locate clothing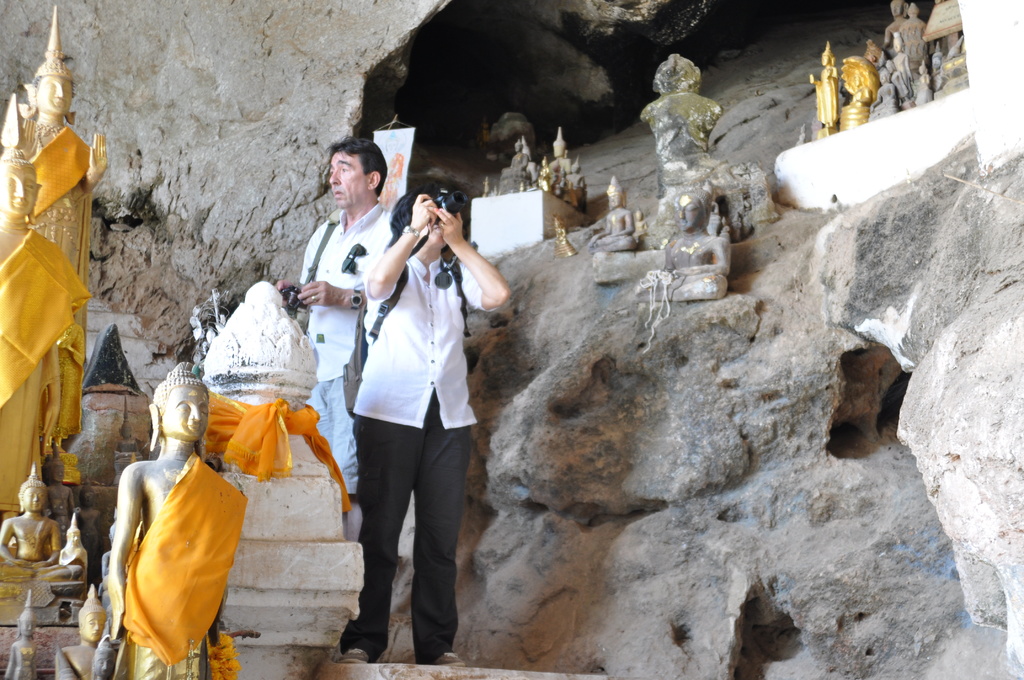
<box>108,410,243,658</box>
